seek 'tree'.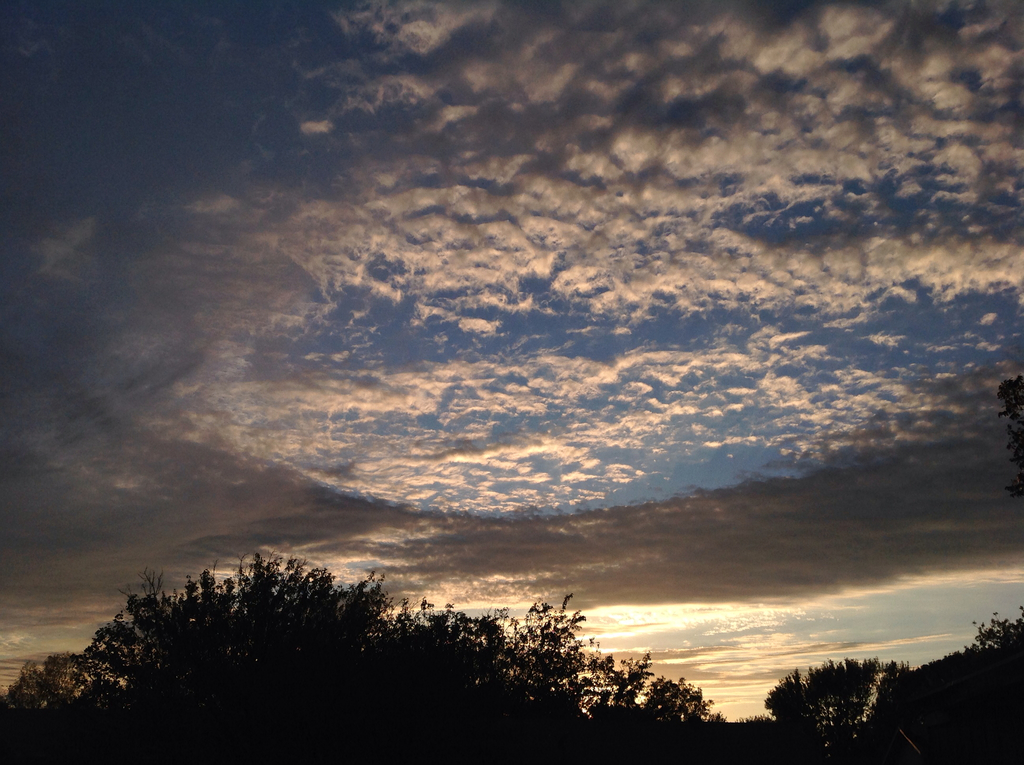
<region>758, 645, 927, 764</region>.
